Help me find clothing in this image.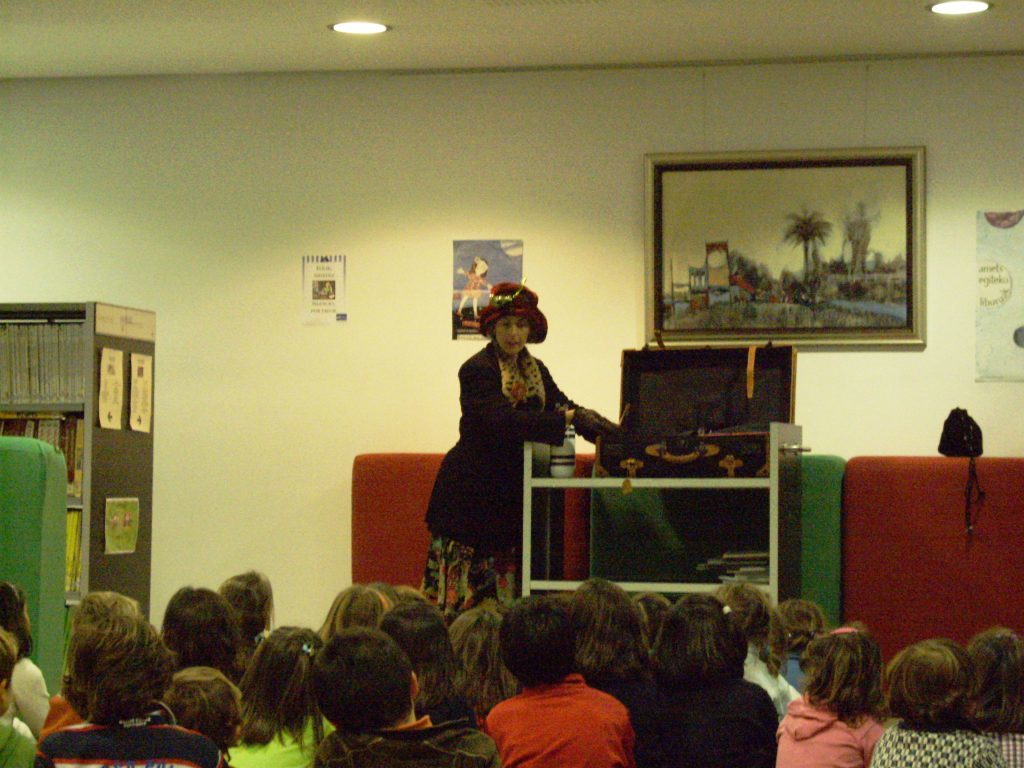
Found it: 639/668/778/767.
